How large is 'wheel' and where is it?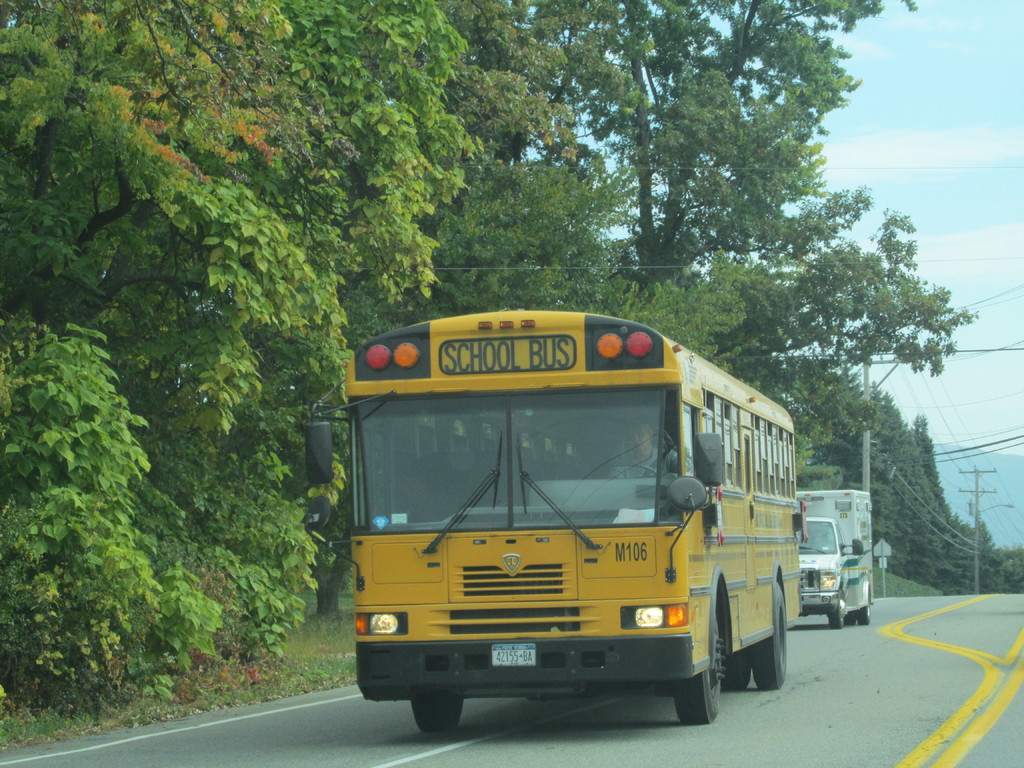
Bounding box: pyautogui.locateOnScreen(605, 457, 658, 477).
